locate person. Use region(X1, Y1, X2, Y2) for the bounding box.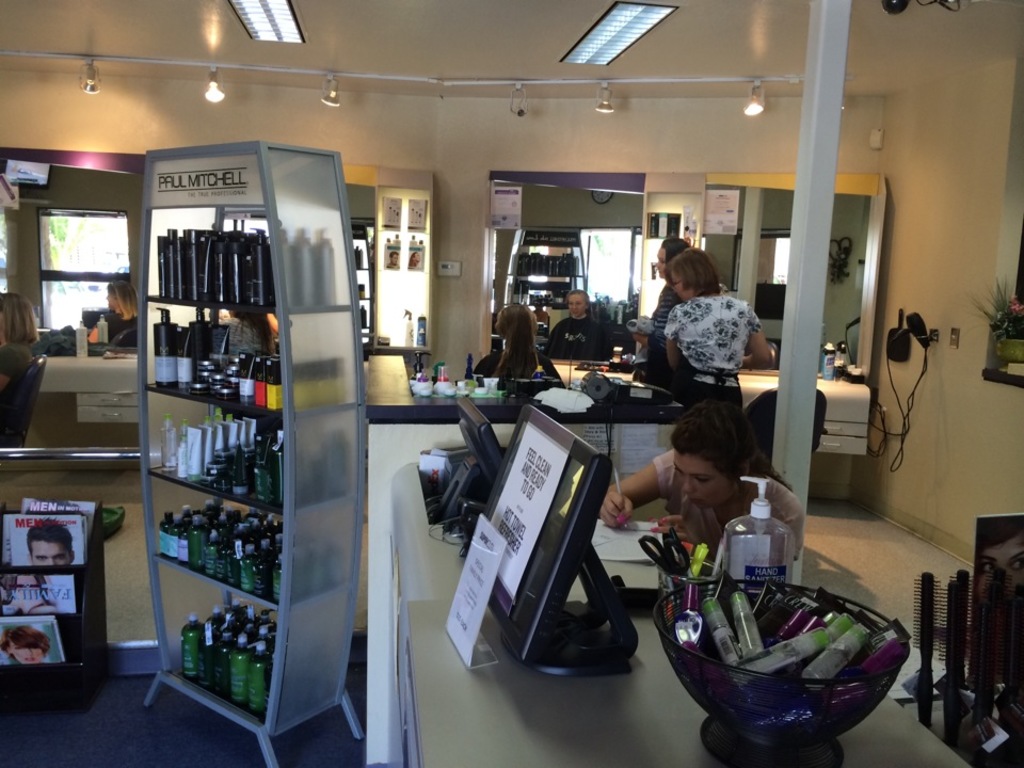
region(18, 515, 74, 570).
